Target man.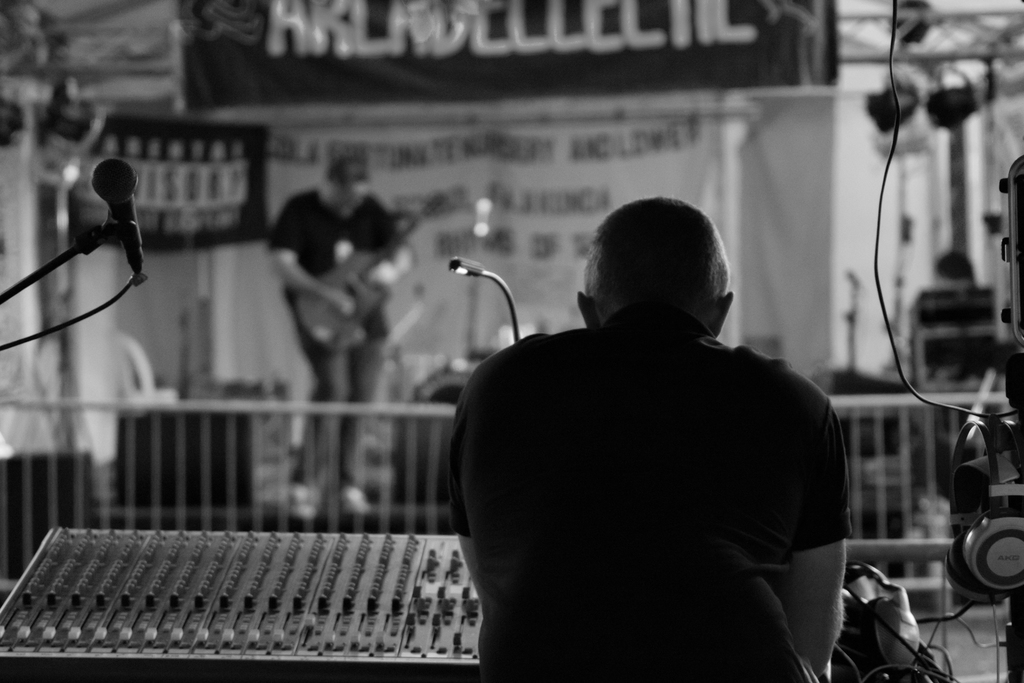
Target region: Rect(260, 150, 417, 518).
